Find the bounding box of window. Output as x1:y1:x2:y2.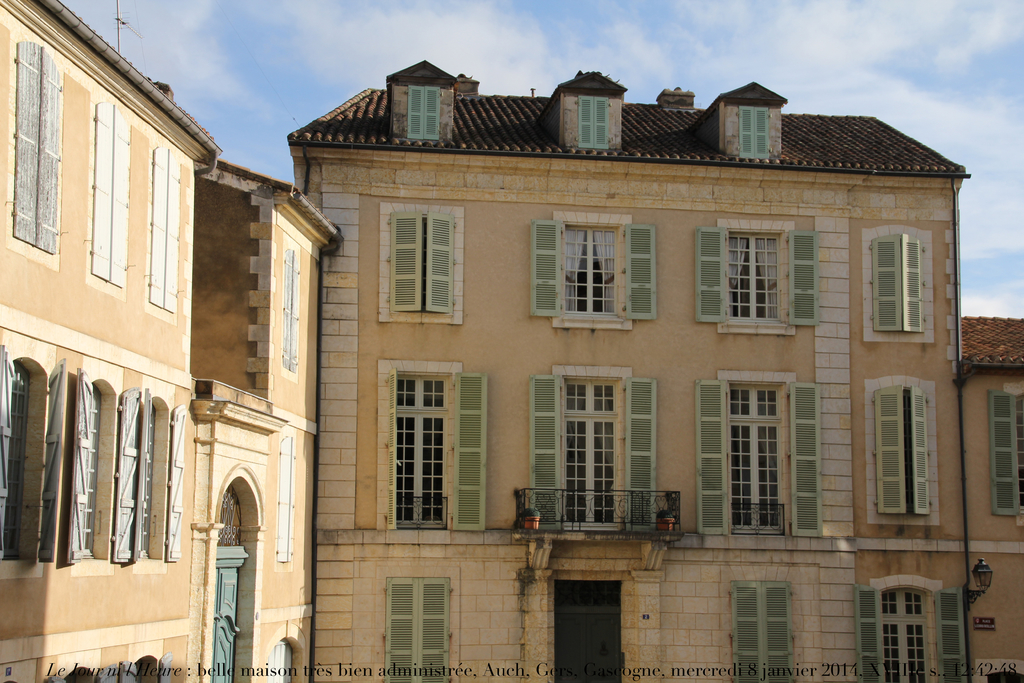
694:367:826:539.
